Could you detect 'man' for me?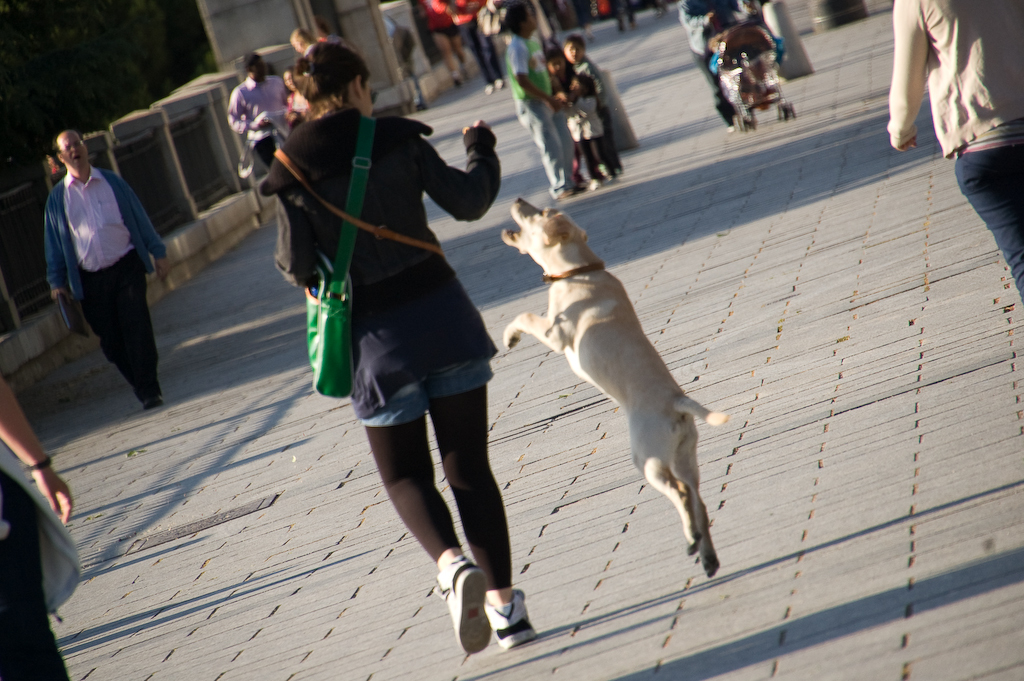
Detection result: [289,27,318,59].
